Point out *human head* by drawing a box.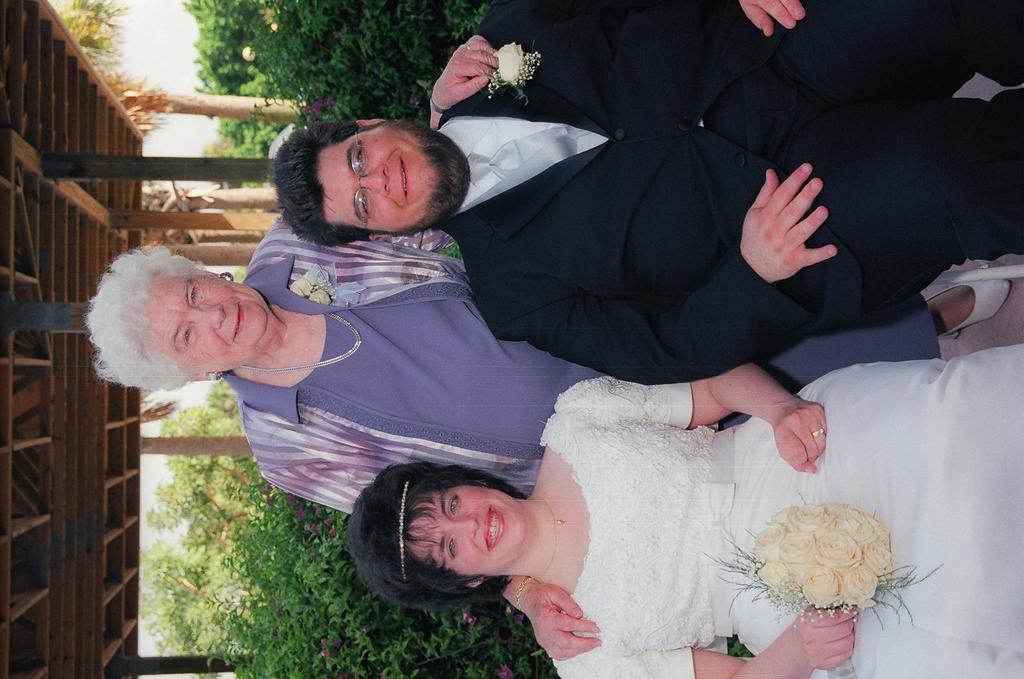
crop(345, 463, 530, 617).
